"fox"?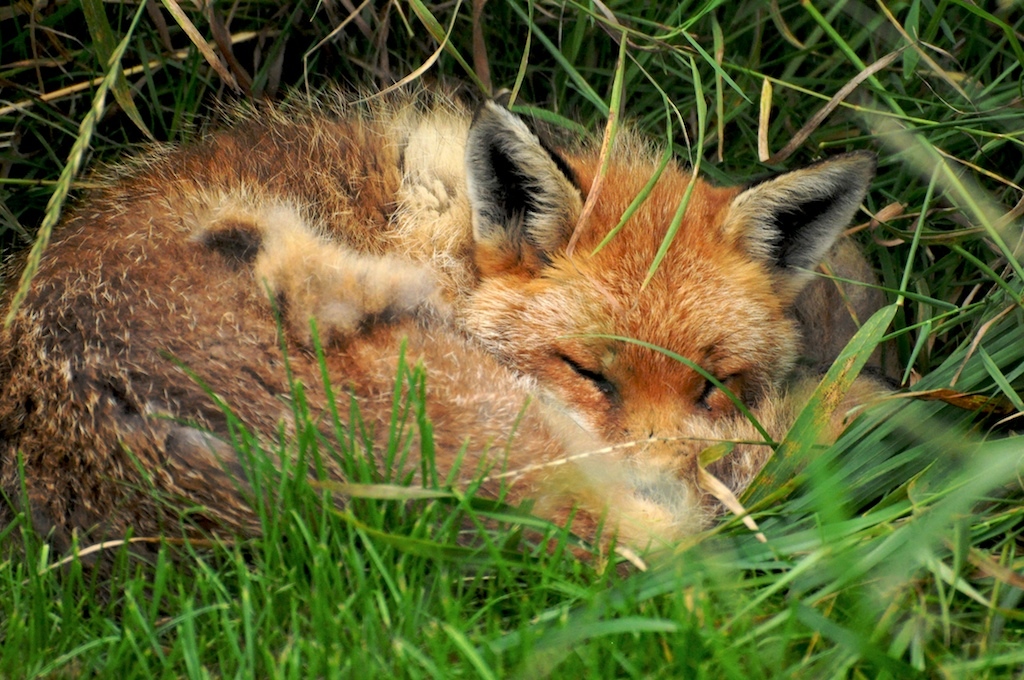
0,61,914,590
